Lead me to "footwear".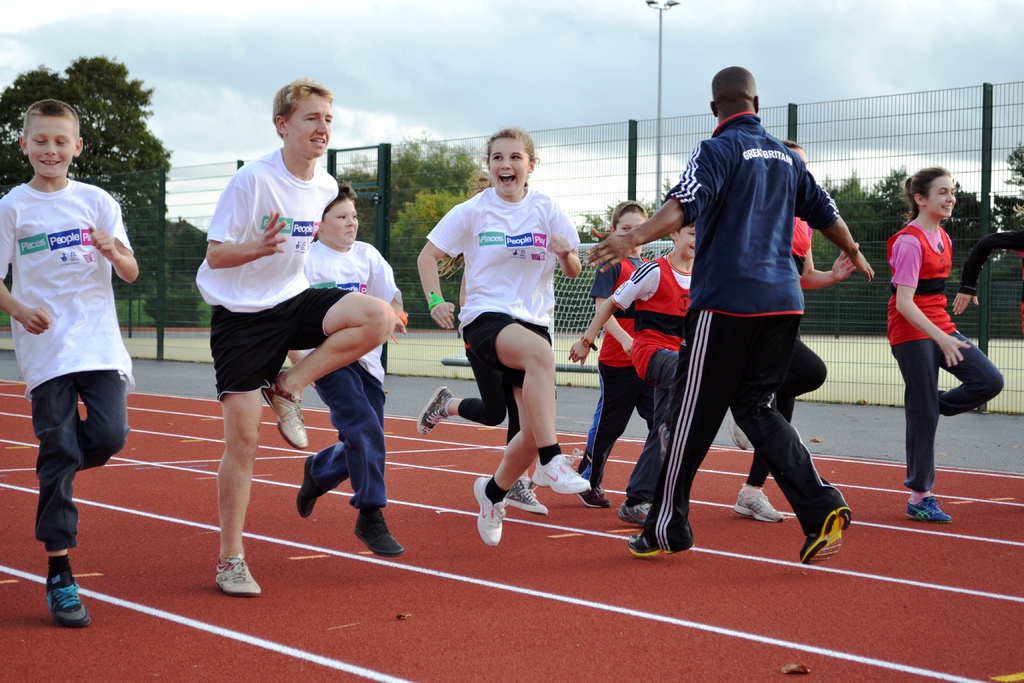
Lead to detection(476, 476, 508, 548).
